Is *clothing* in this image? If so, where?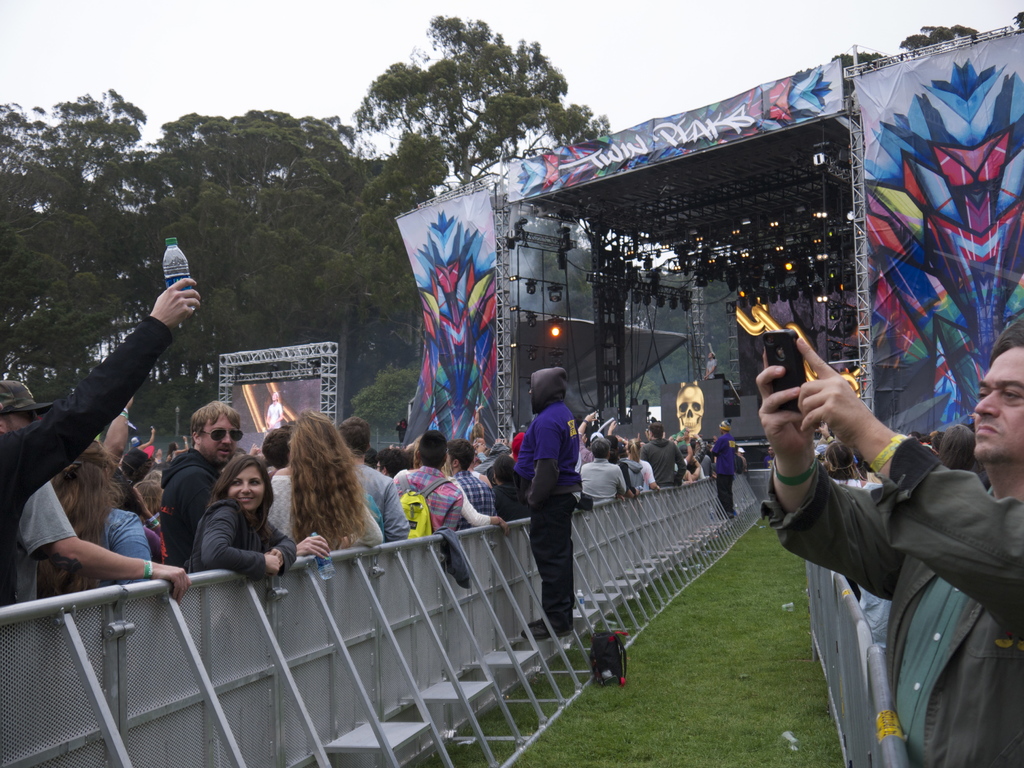
Yes, at <bbox>396, 467, 460, 534</bbox>.
